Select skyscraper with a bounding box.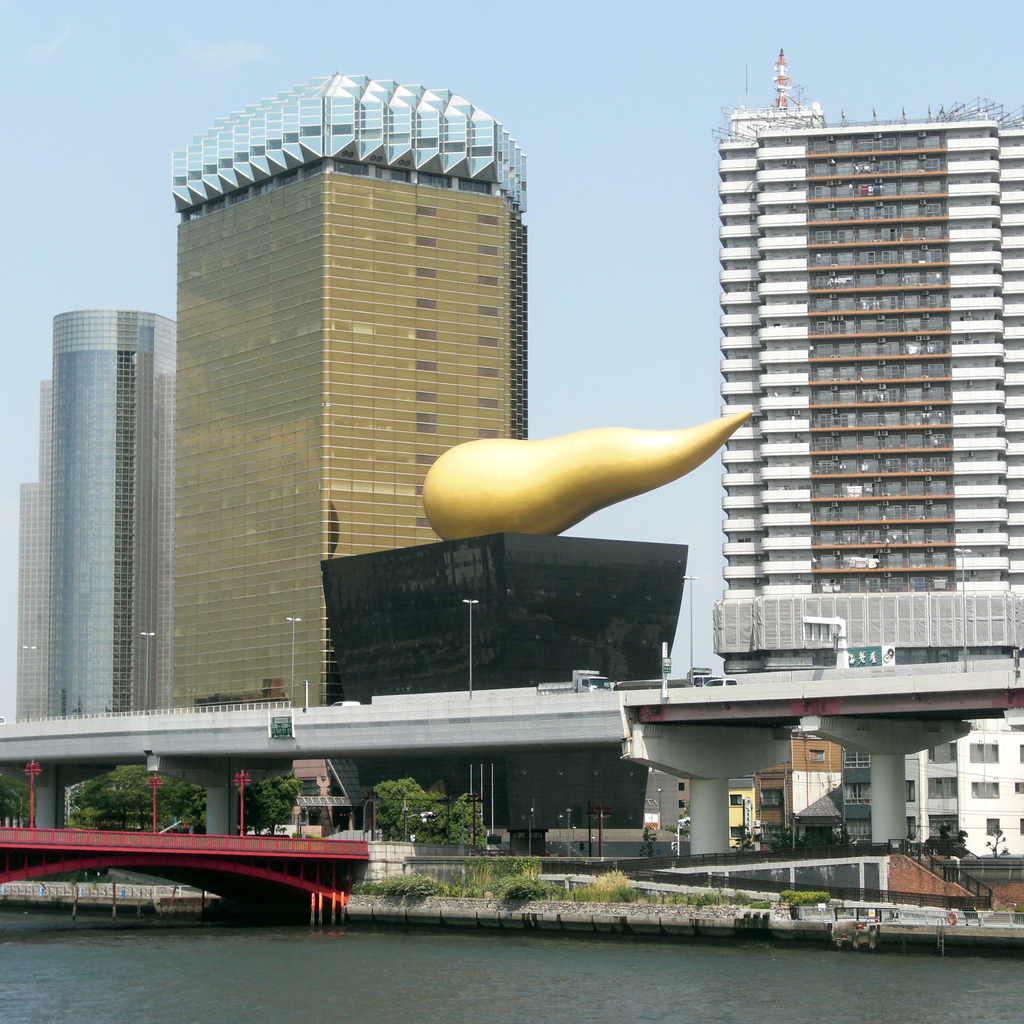
38, 216, 284, 833.
